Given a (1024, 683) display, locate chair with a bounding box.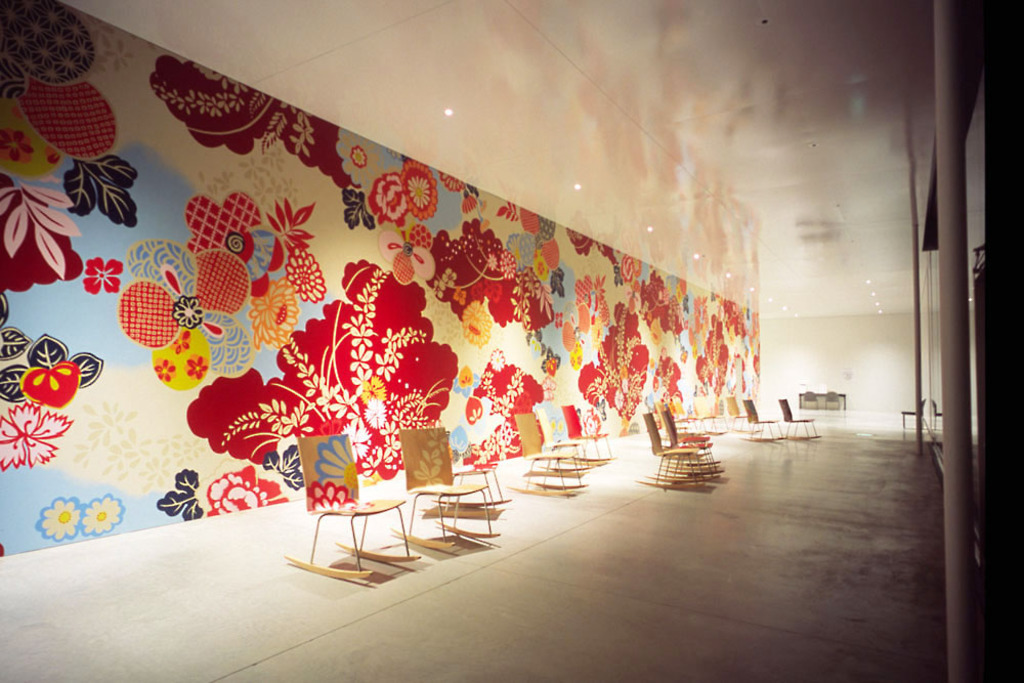
Located: 507, 409, 590, 494.
